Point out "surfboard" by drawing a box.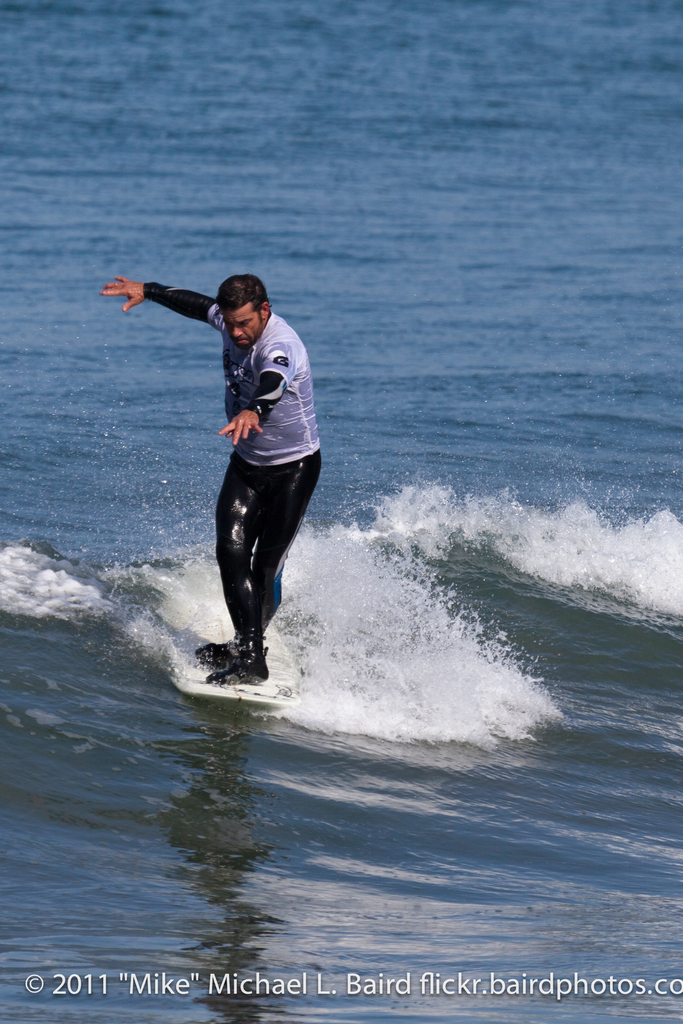
bbox=(155, 588, 295, 700).
